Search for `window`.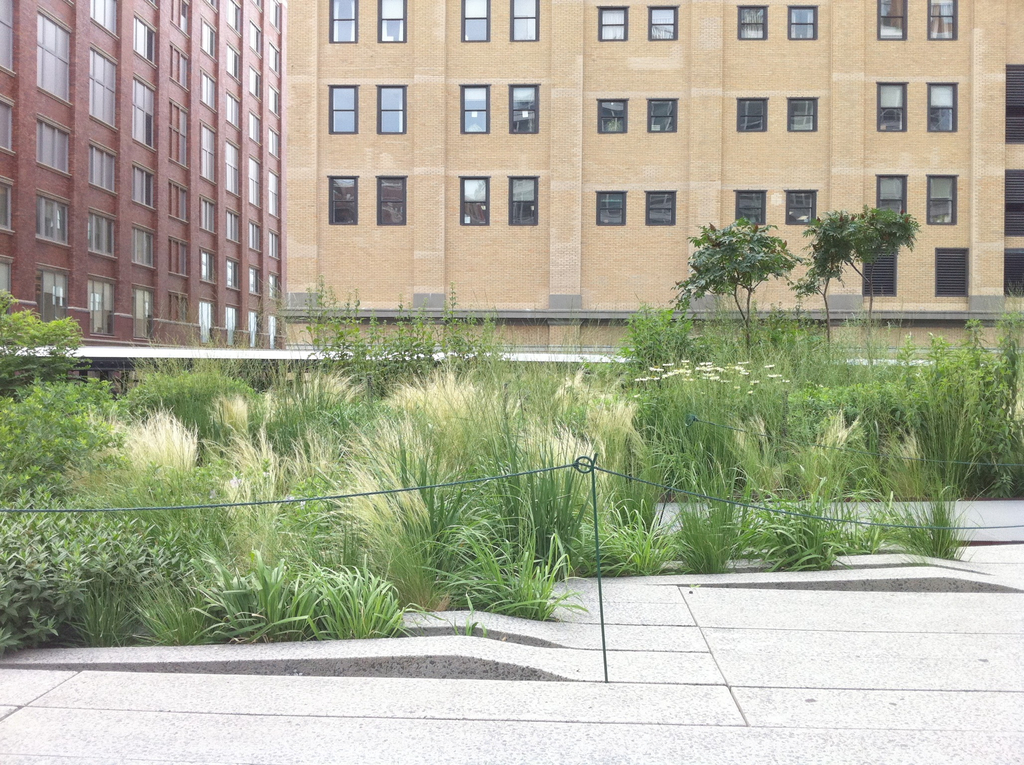
Found at bbox=(595, 97, 625, 137).
